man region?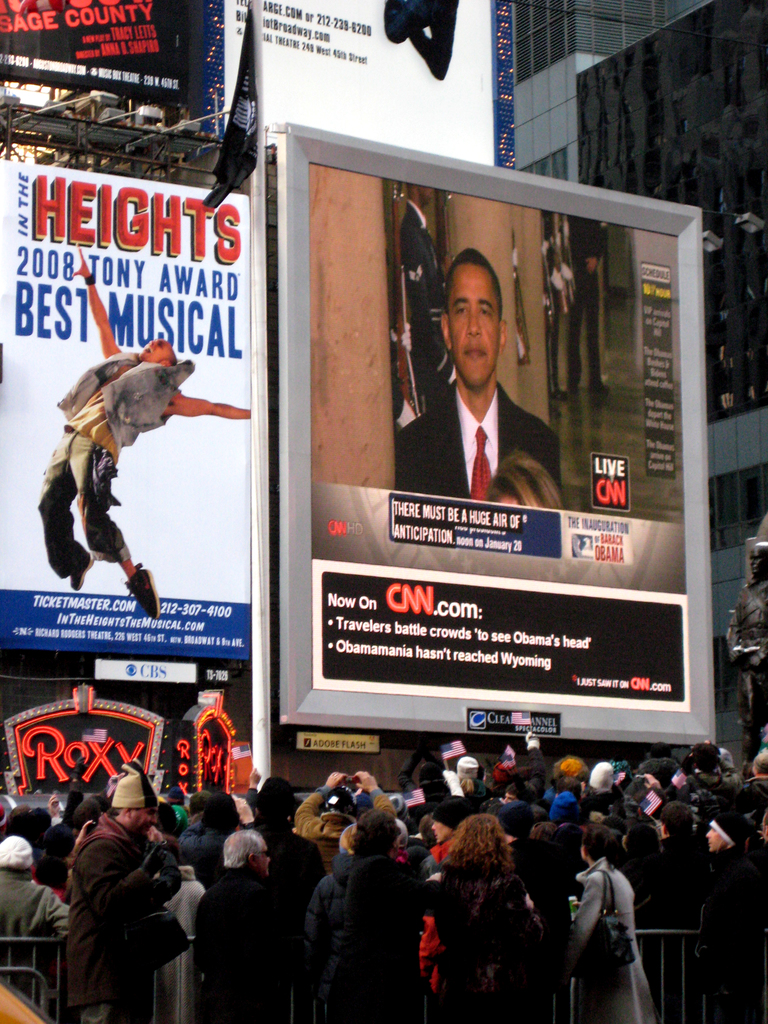
410,797,475,995
